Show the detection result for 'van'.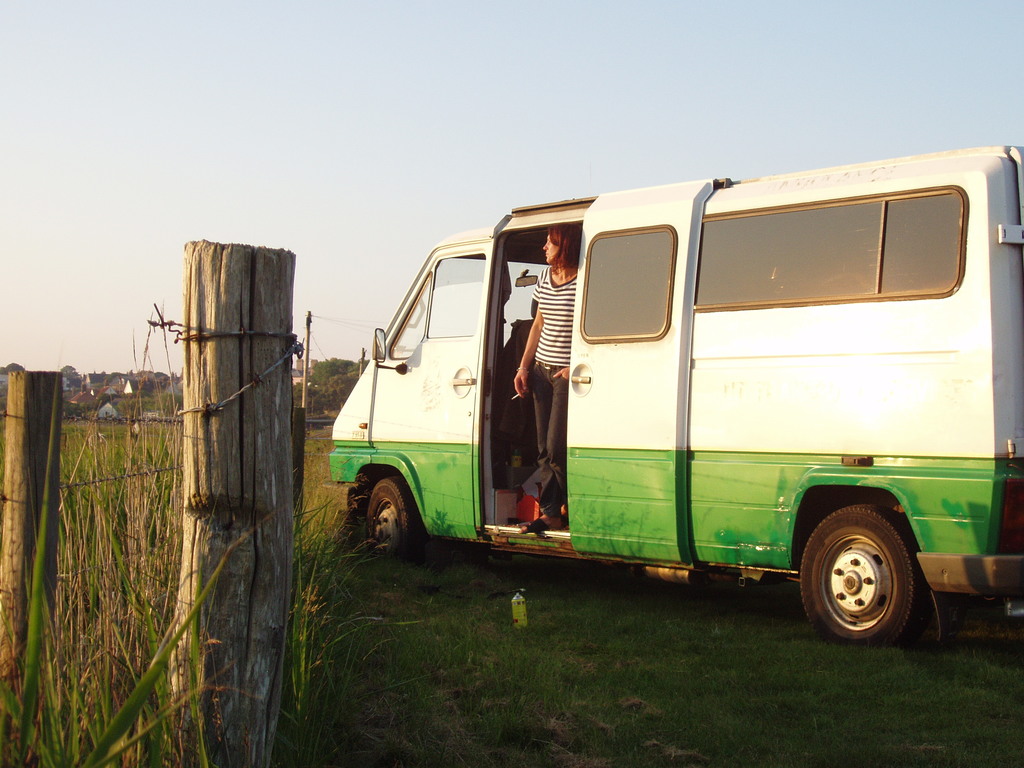
(x1=329, y1=139, x2=1023, y2=651).
